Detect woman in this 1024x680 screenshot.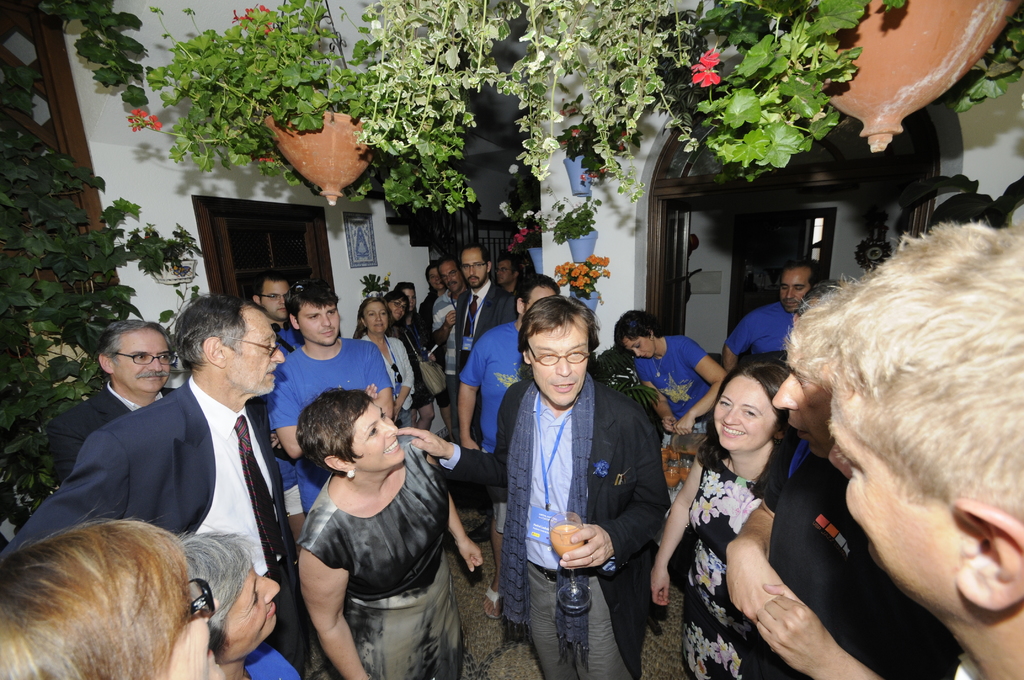
Detection: left=648, top=360, right=803, bottom=679.
